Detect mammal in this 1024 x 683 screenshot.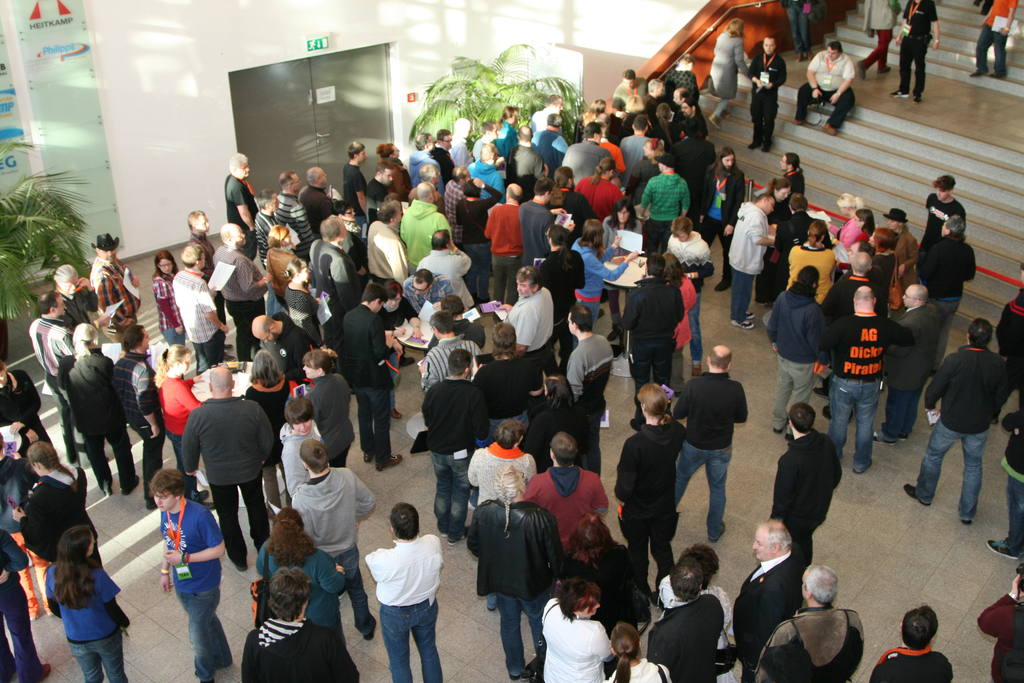
Detection: Rect(977, 560, 1023, 682).
